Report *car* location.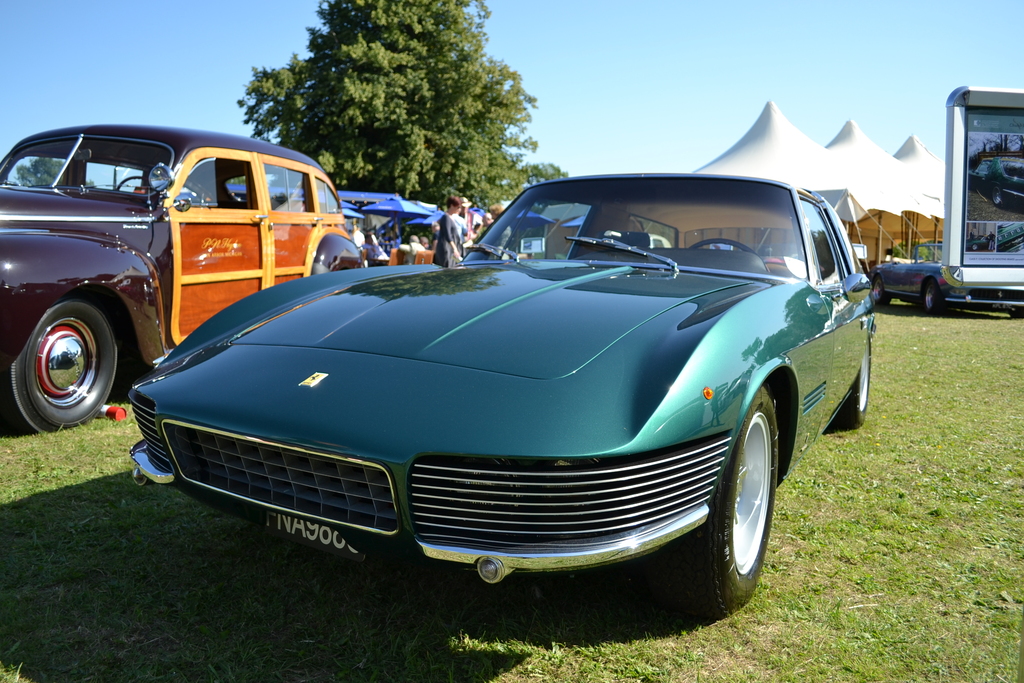
Report: BBox(602, 230, 669, 255).
